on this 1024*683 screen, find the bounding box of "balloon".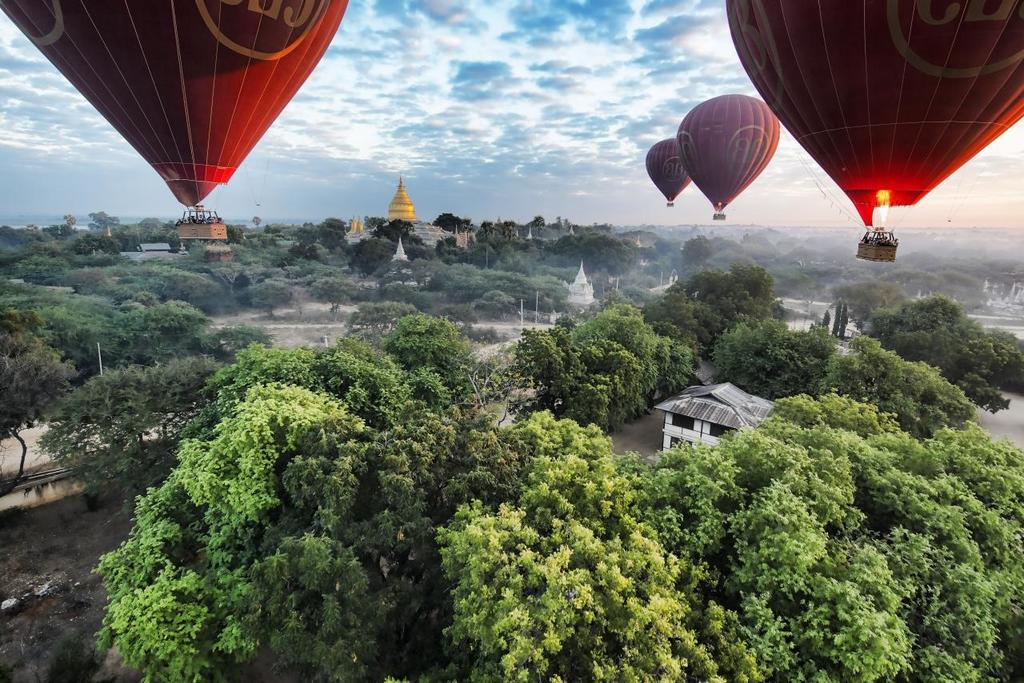
Bounding box: <box>0,0,349,206</box>.
